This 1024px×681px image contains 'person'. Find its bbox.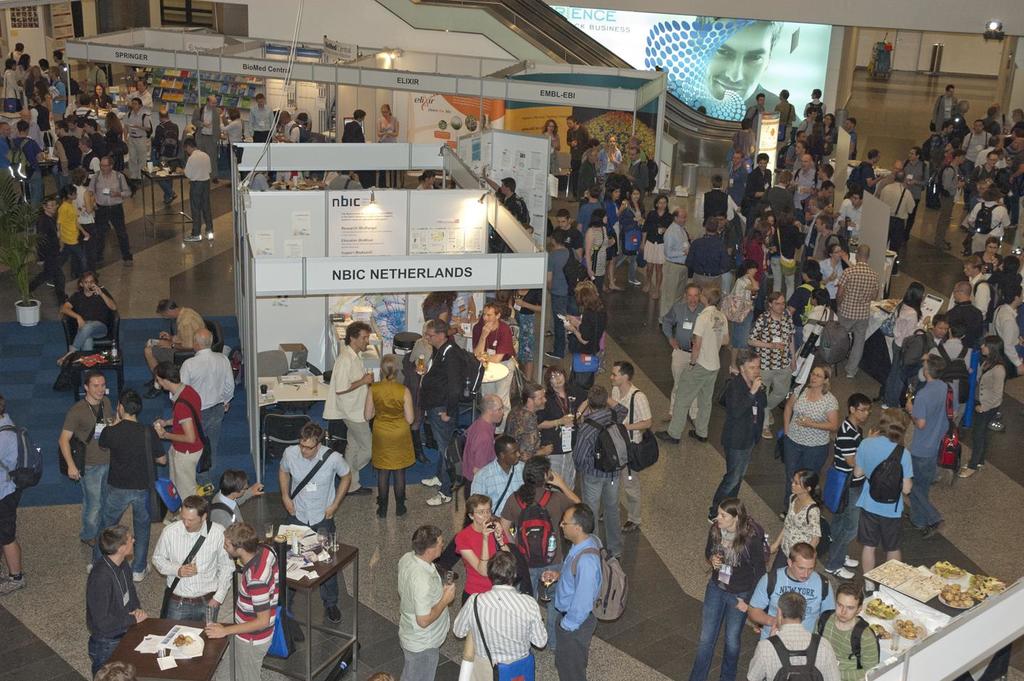
Rect(578, 138, 602, 164).
